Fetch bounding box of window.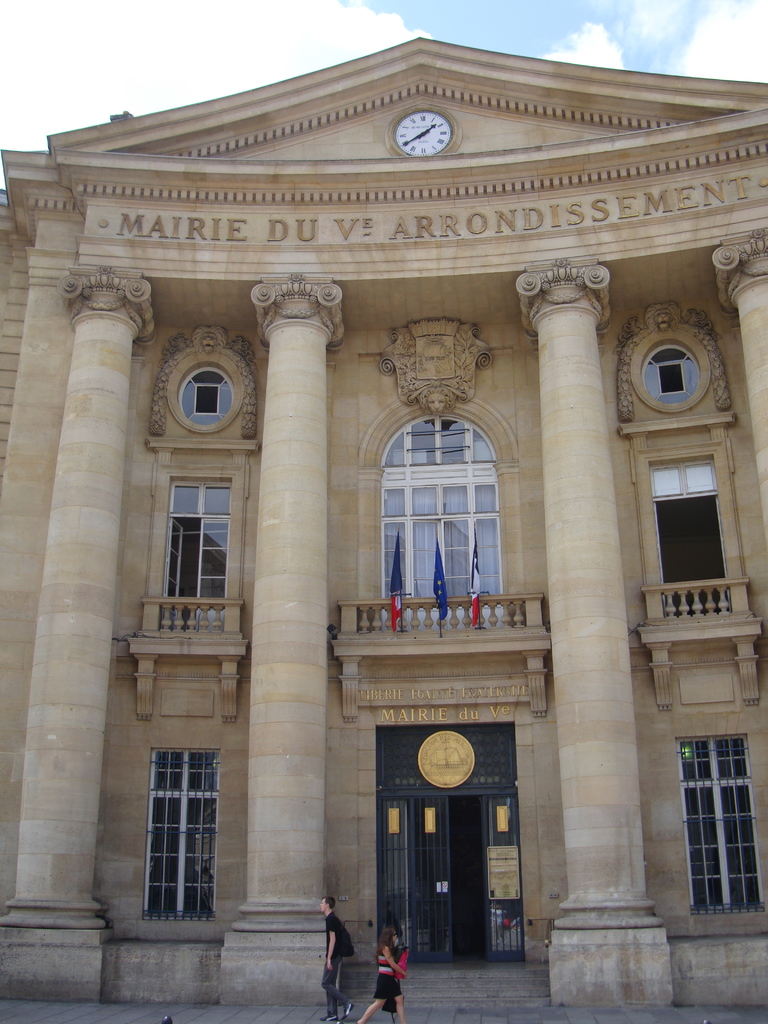
Bbox: bbox=[156, 483, 236, 625].
